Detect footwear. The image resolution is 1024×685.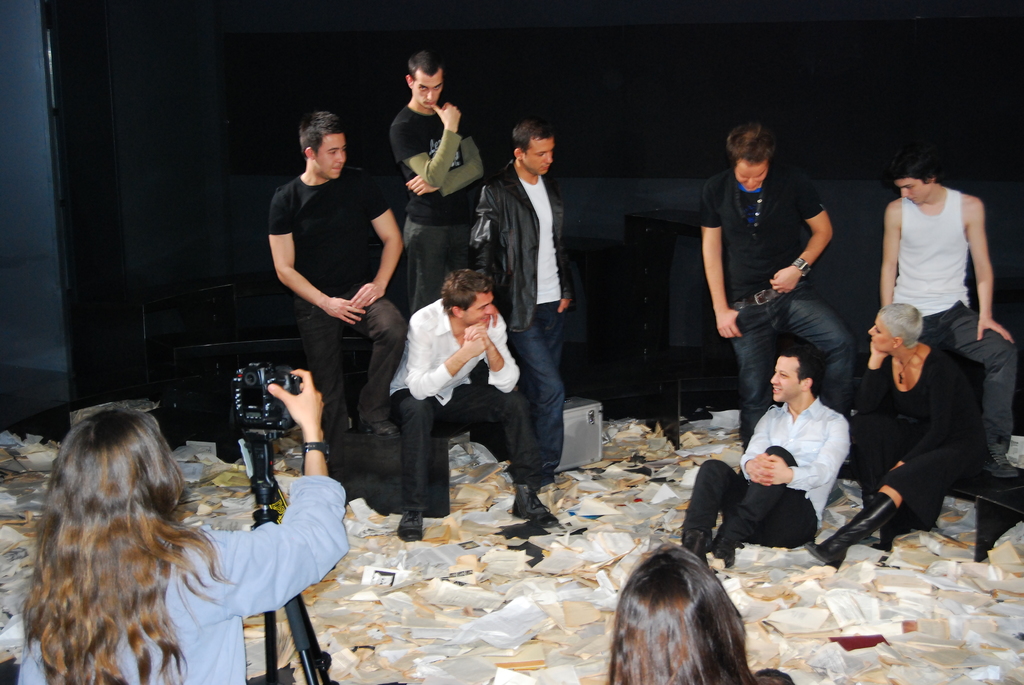
bbox=[360, 415, 403, 437].
